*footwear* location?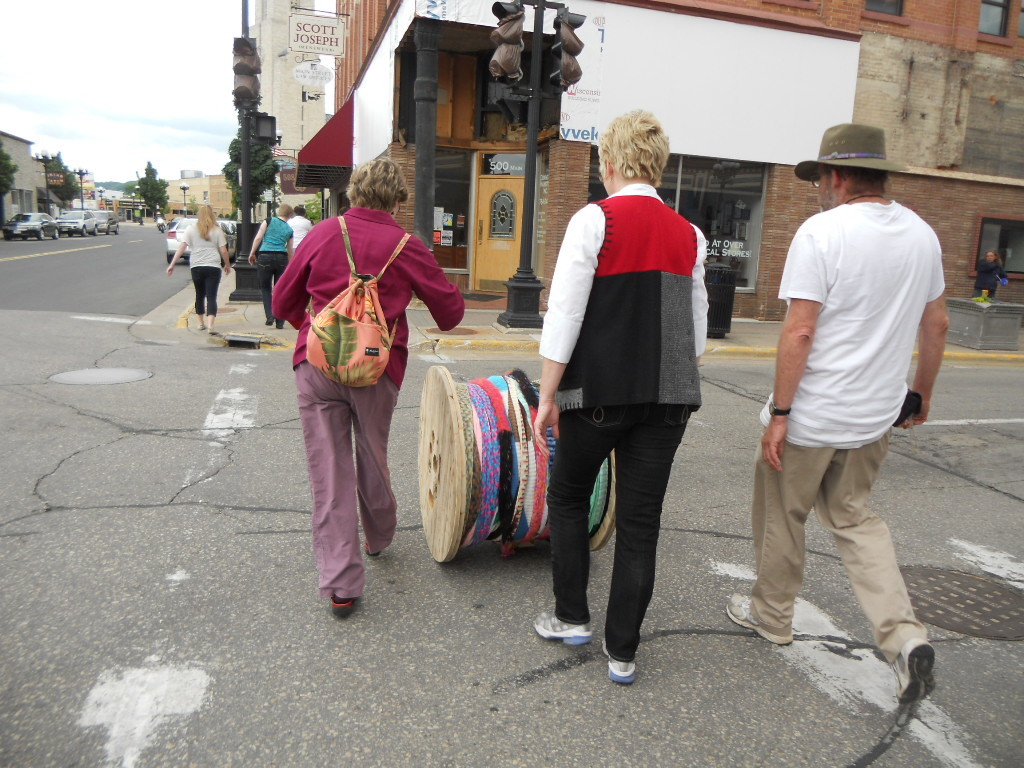
[left=363, top=546, right=379, bottom=558]
